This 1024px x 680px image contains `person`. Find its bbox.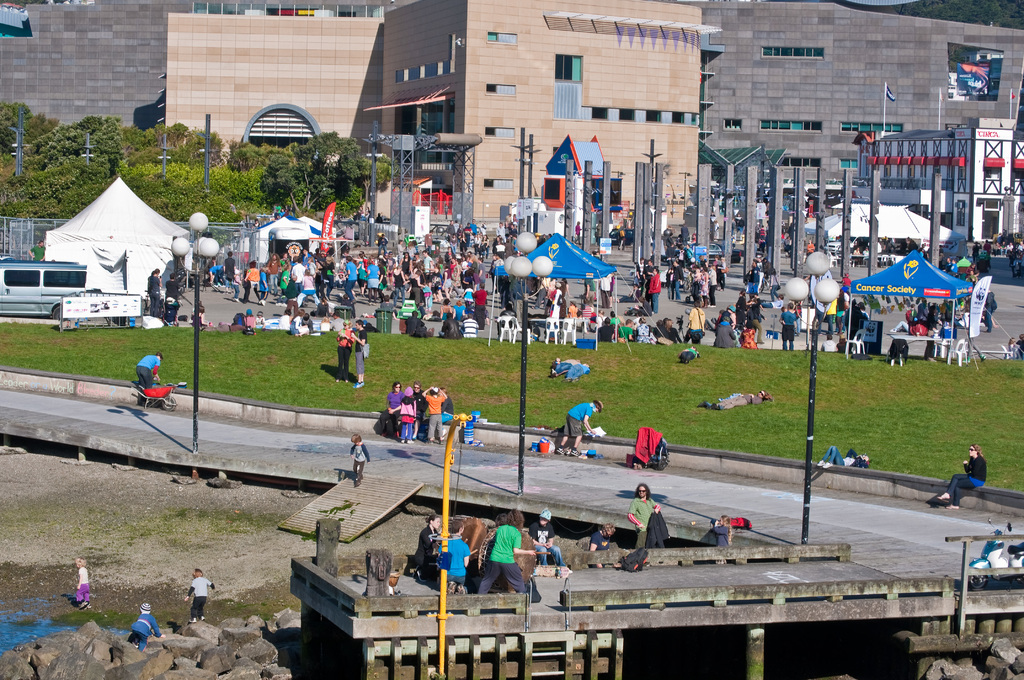
l=683, t=298, r=705, b=346.
